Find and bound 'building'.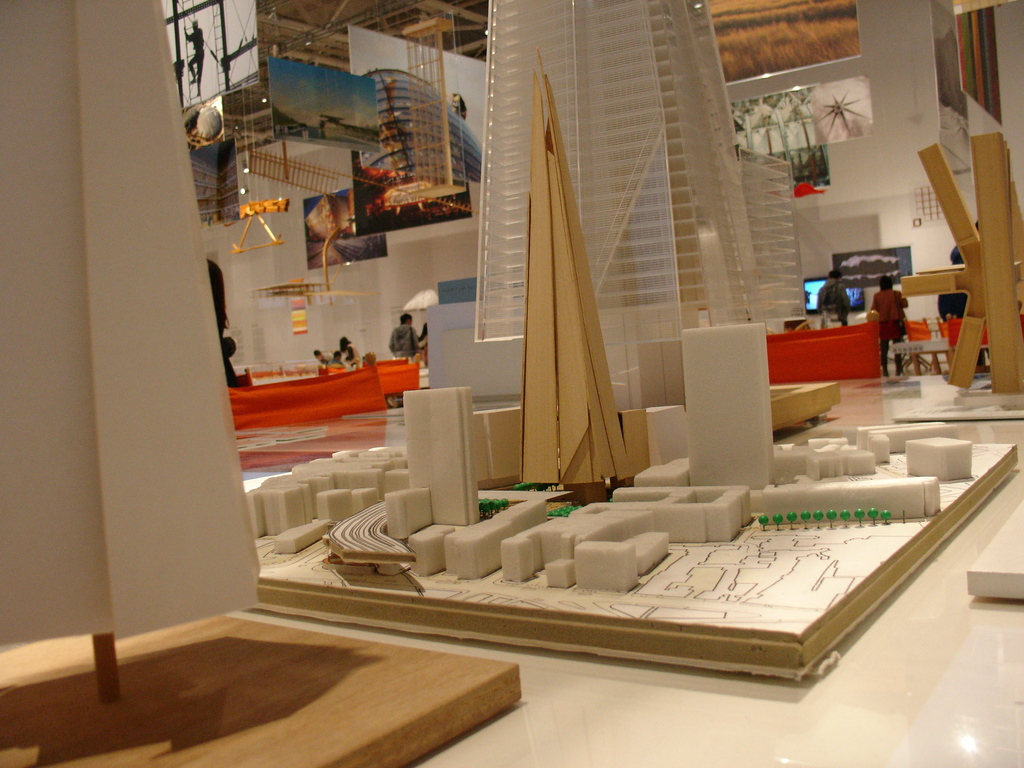
Bound: (4,1,1023,767).
